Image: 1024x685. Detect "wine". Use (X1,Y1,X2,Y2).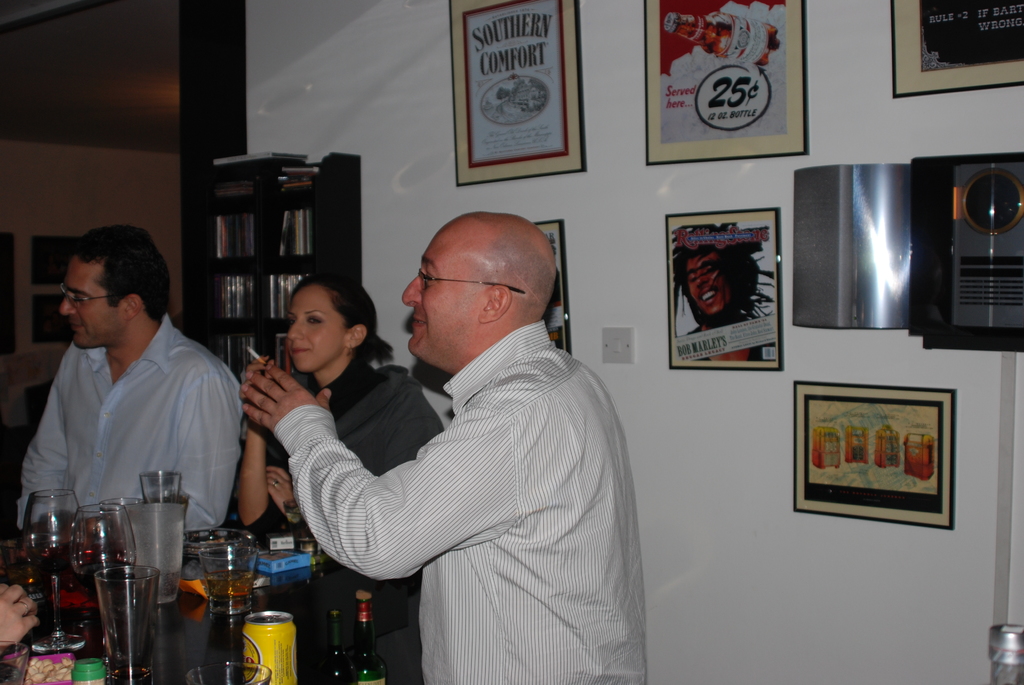
(321,598,337,684).
